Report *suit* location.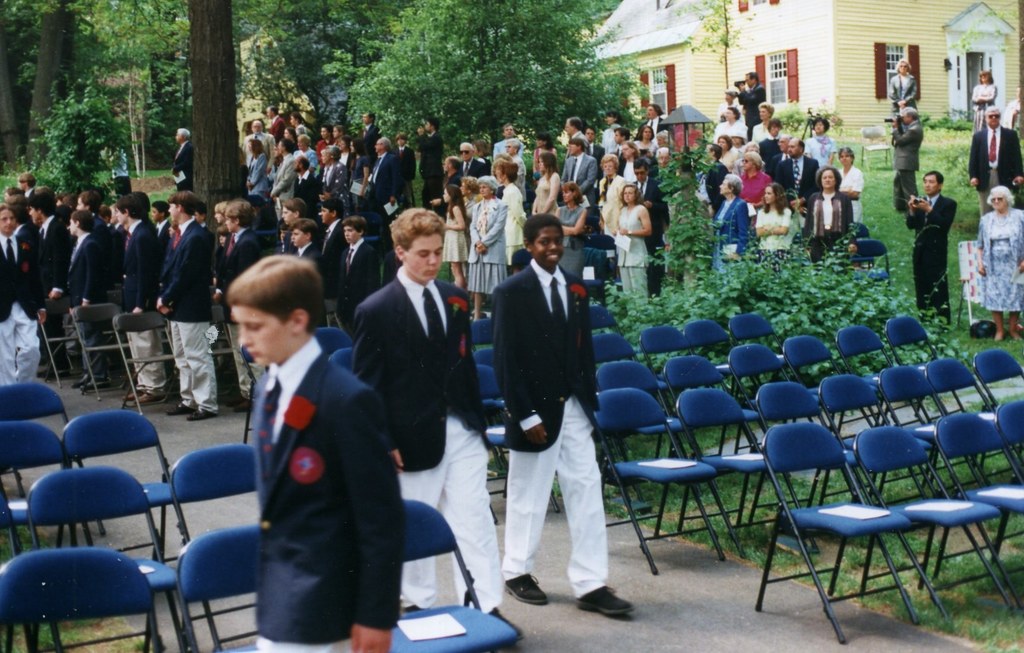
Report: 905 189 955 326.
